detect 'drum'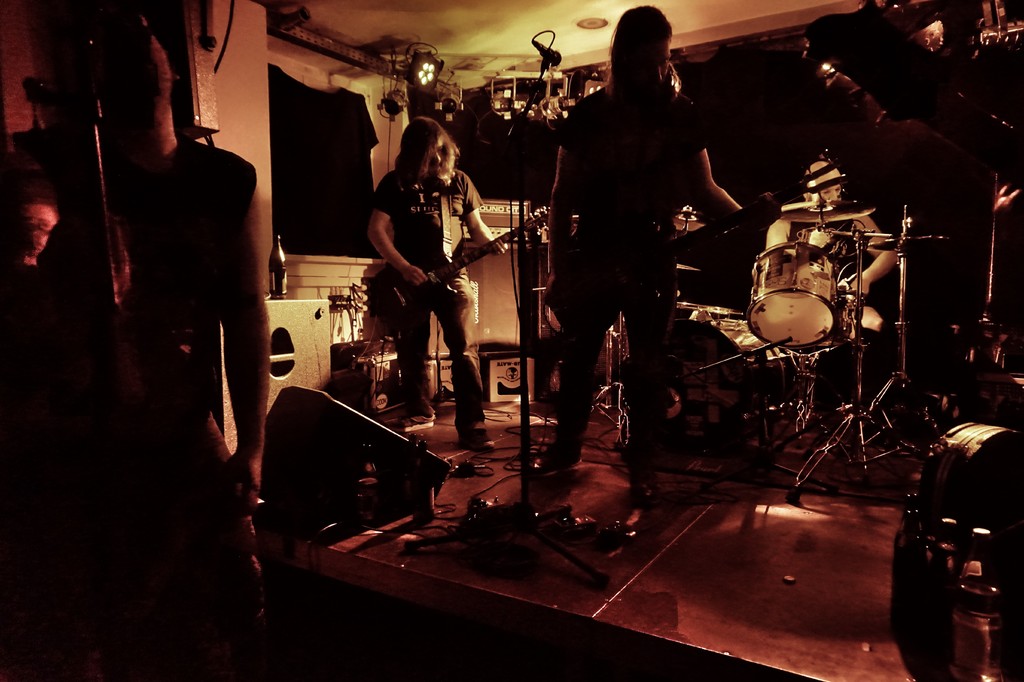
bbox=[704, 317, 759, 343]
